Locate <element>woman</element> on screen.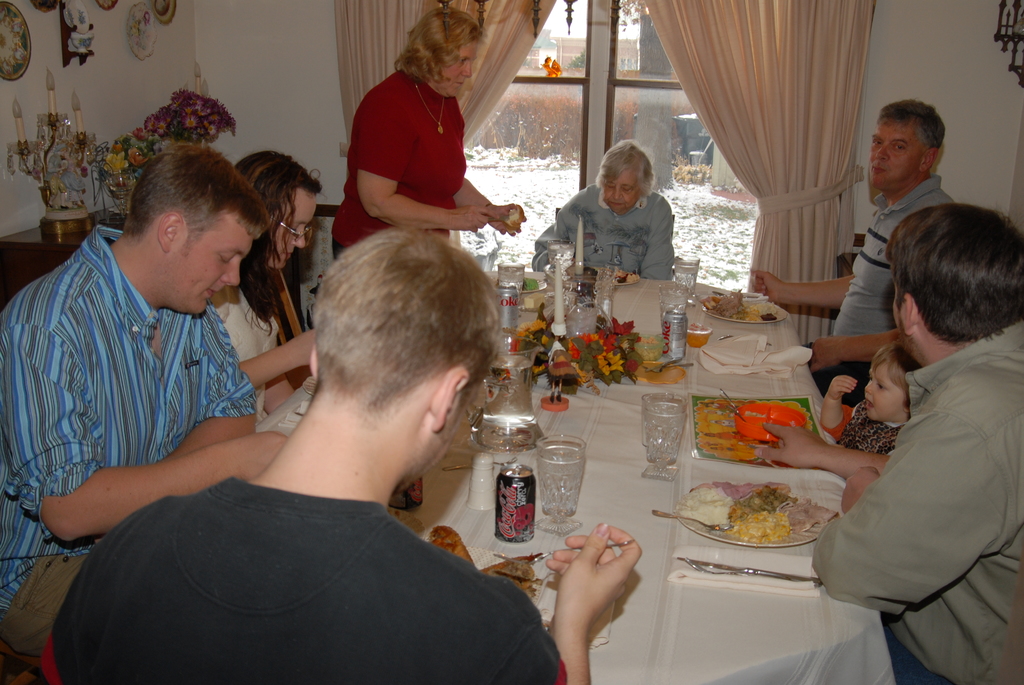
On screen at detection(196, 149, 319, 421).
